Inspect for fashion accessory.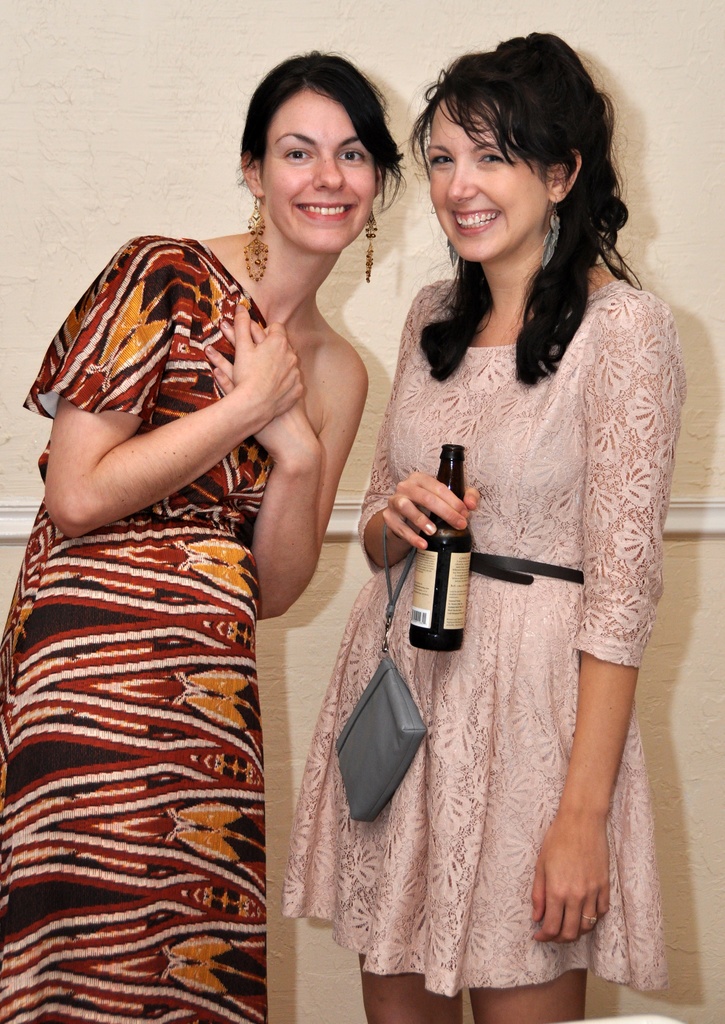
Inspection: 361 207 381 281.
